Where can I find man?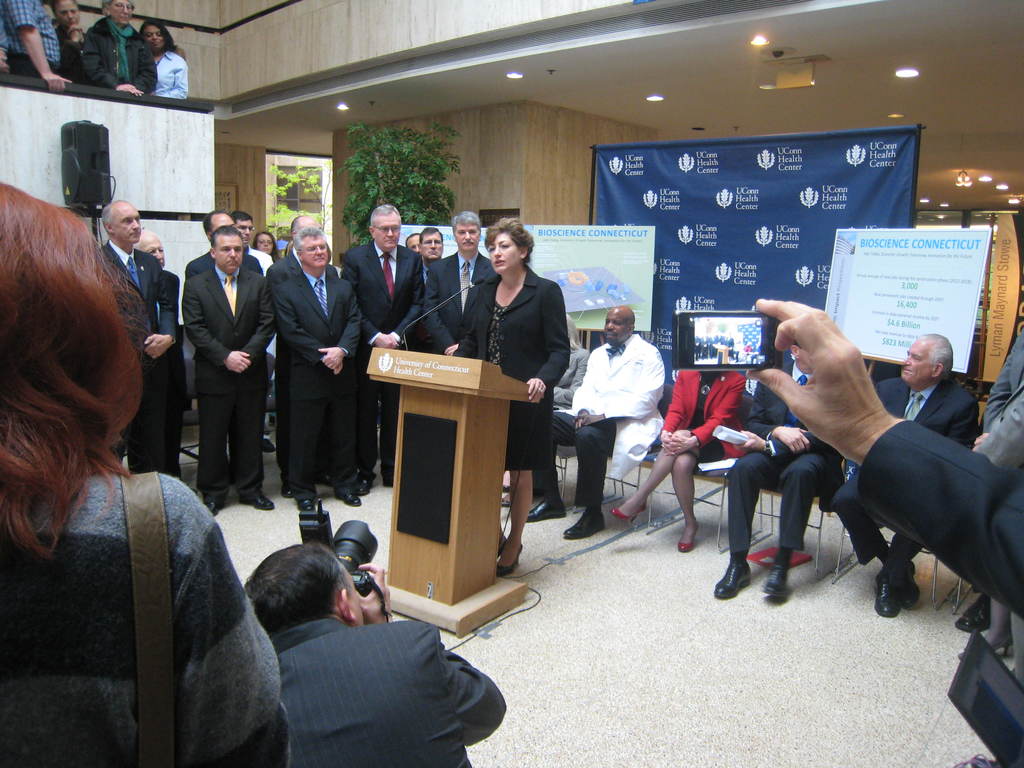
You can find it at <region>203, 545, 517, 760</region>.
